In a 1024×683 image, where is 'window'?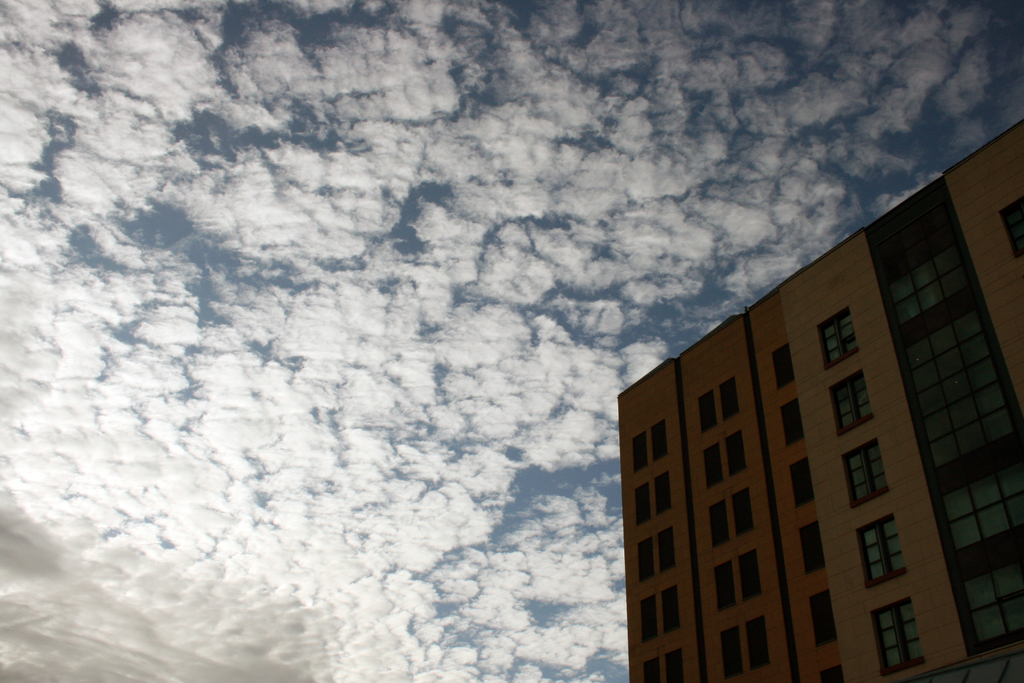
bbox(721, 625, 746, 678).
